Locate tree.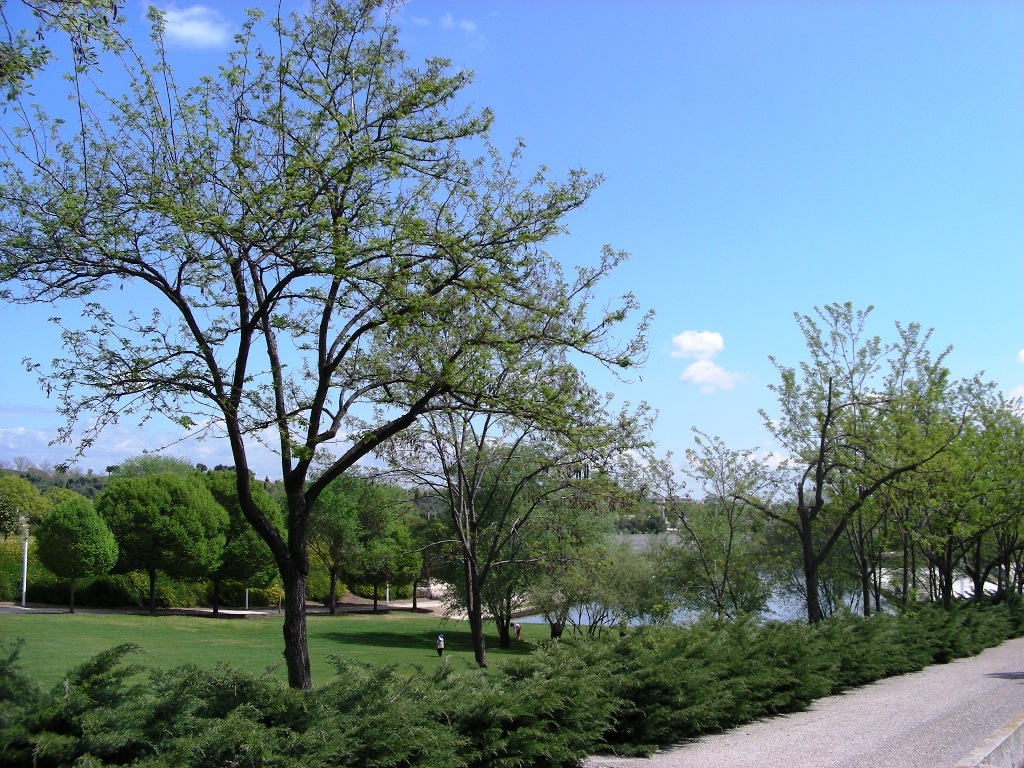
Bounding box: bbox=[872, 379, 963, 613].
